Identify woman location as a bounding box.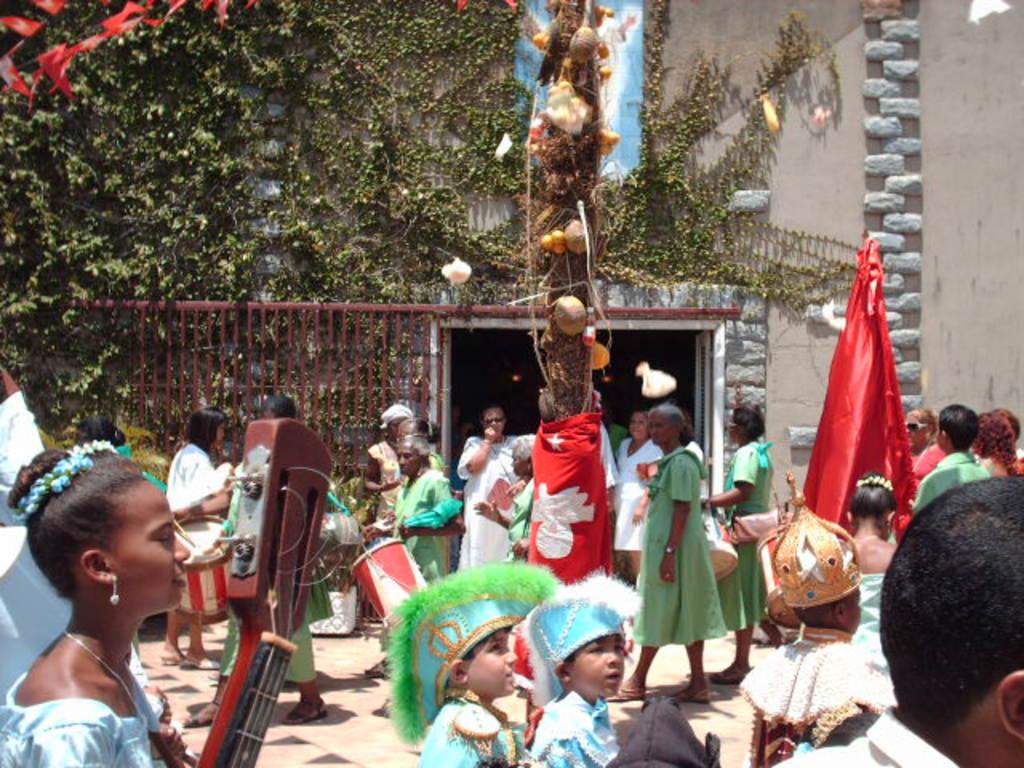
(left=706, top=394, right=789, bottom=690).
